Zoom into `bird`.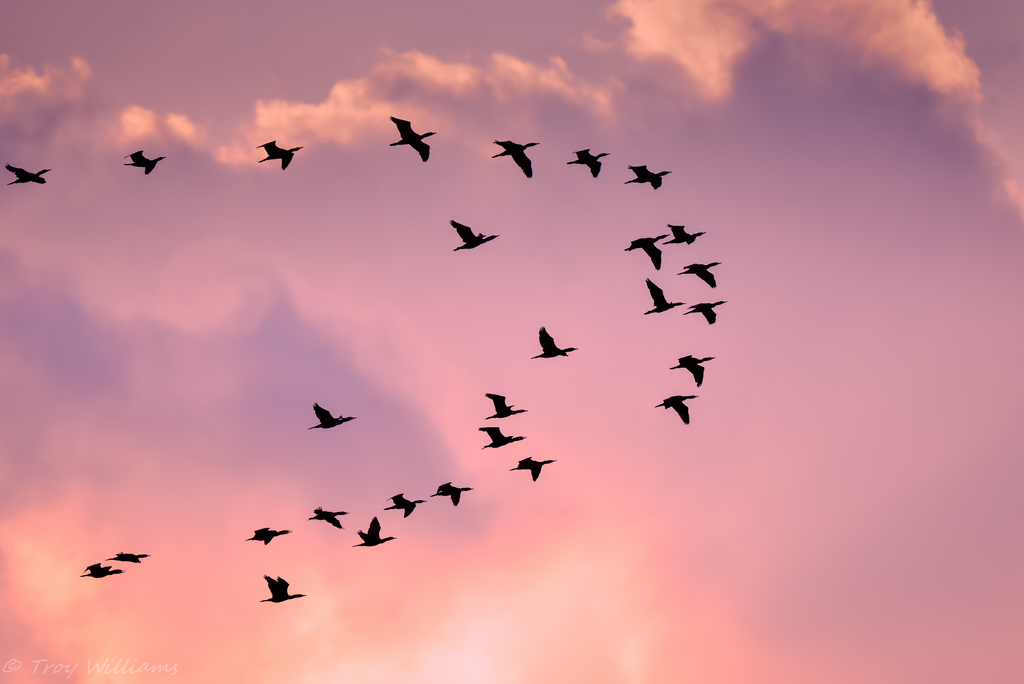
Zoom target: region(622, 161, 676, 190).
